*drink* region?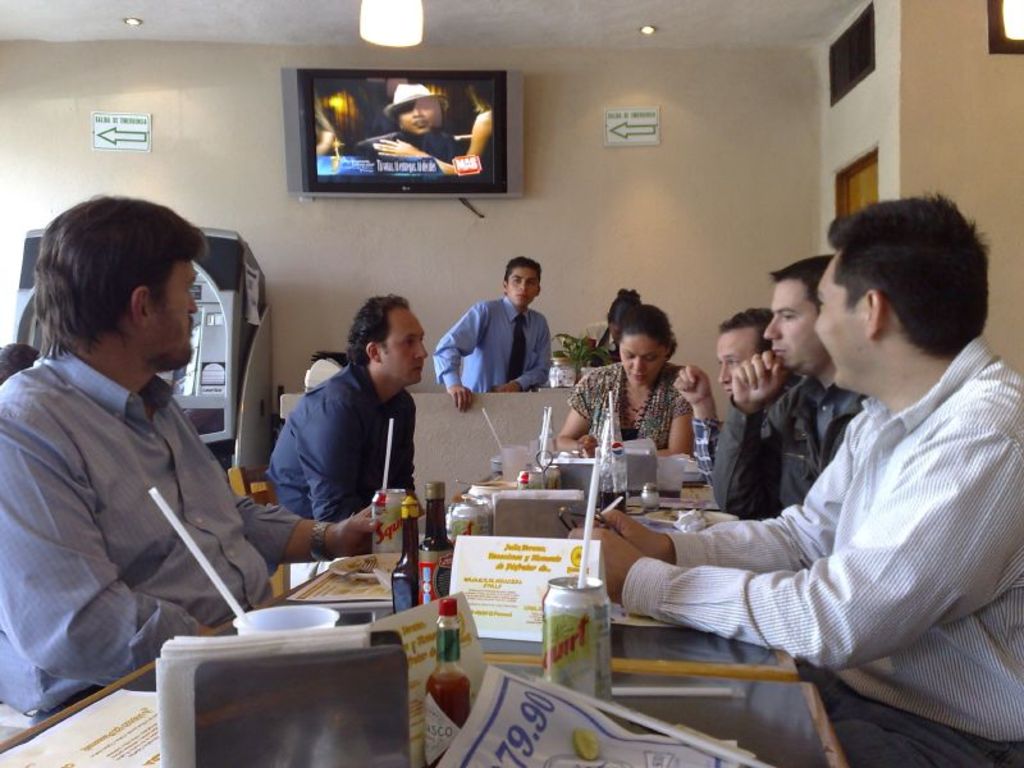
rect(416, 480, 453, 604)
